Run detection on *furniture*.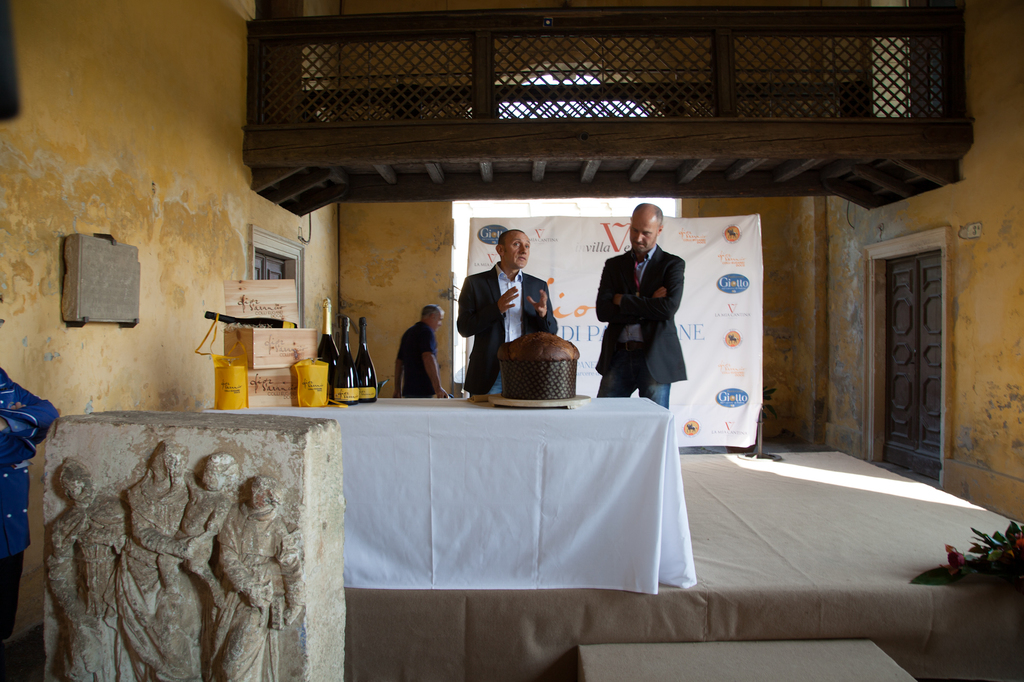
Result: bbox(202, 397, 697, 596).
